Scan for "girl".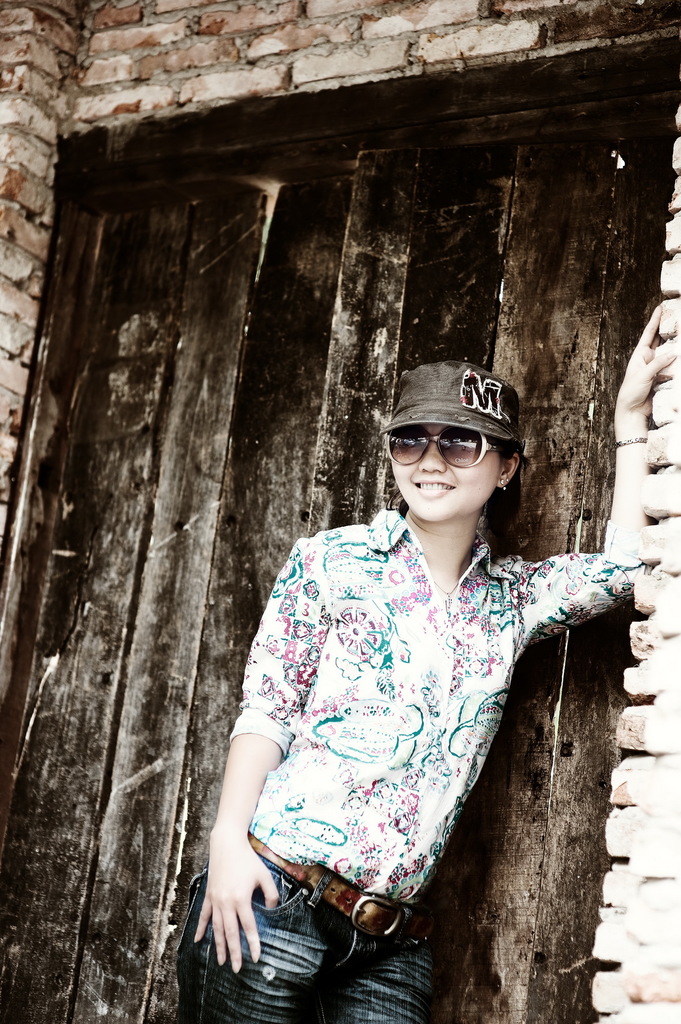
Scan result: (x1=177, y1=350, x2=674, y2=1023).
